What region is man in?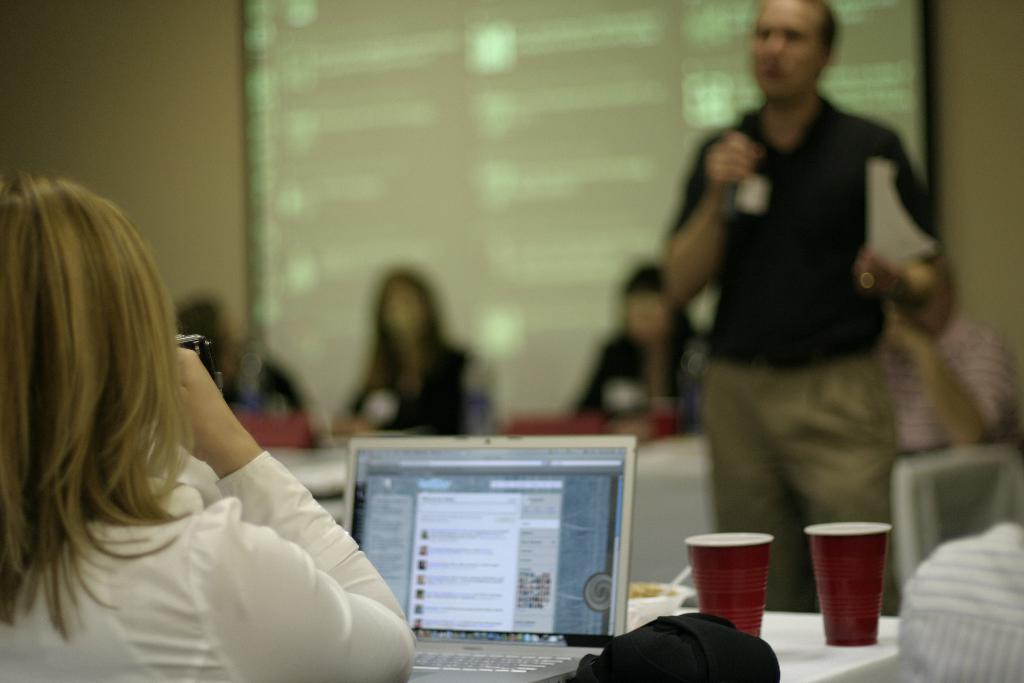
left=629, top=29, right=961, bottom=580.
